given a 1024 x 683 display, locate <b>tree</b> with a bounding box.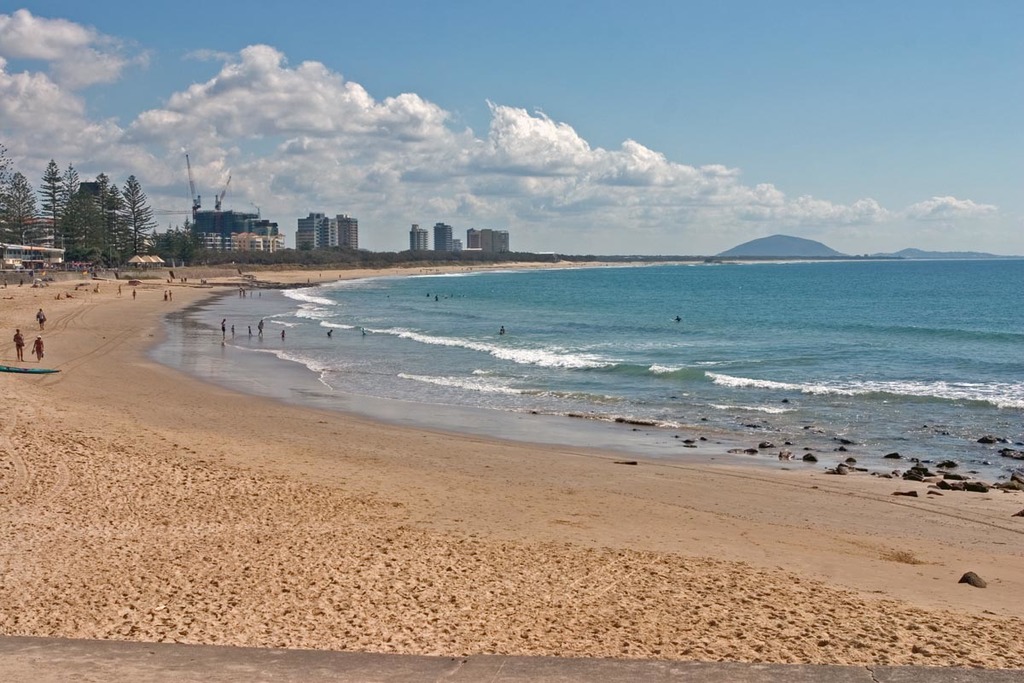
Located: [left=34, top=159, right=68, bottom=241].
